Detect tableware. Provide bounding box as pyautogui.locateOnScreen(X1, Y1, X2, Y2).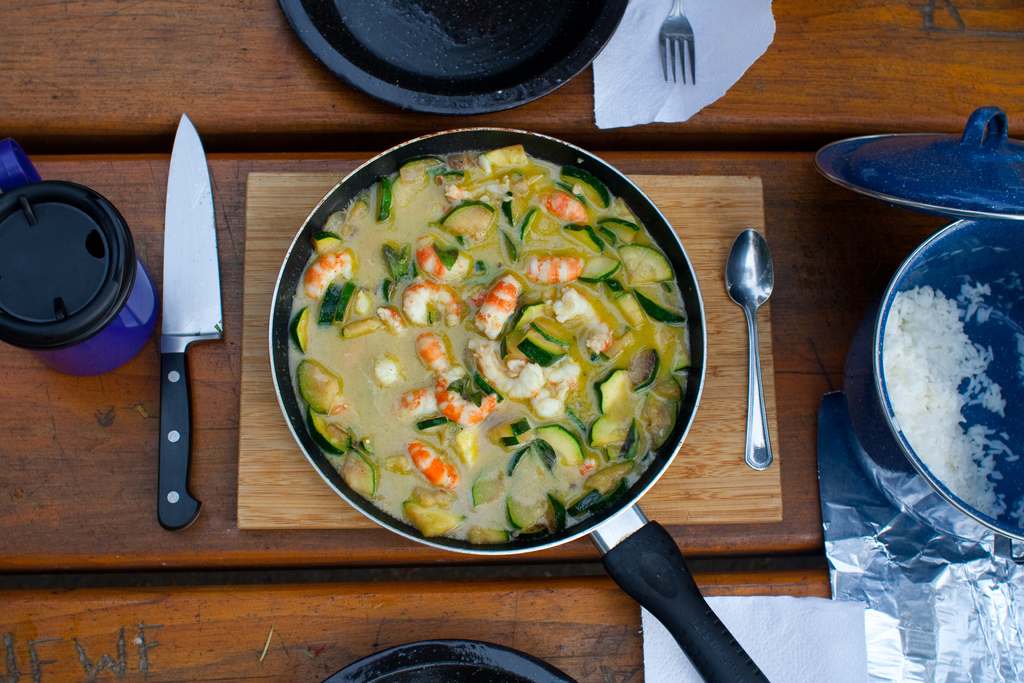
pyautogui.locateOnScreen(275, 0, 634, 118).
